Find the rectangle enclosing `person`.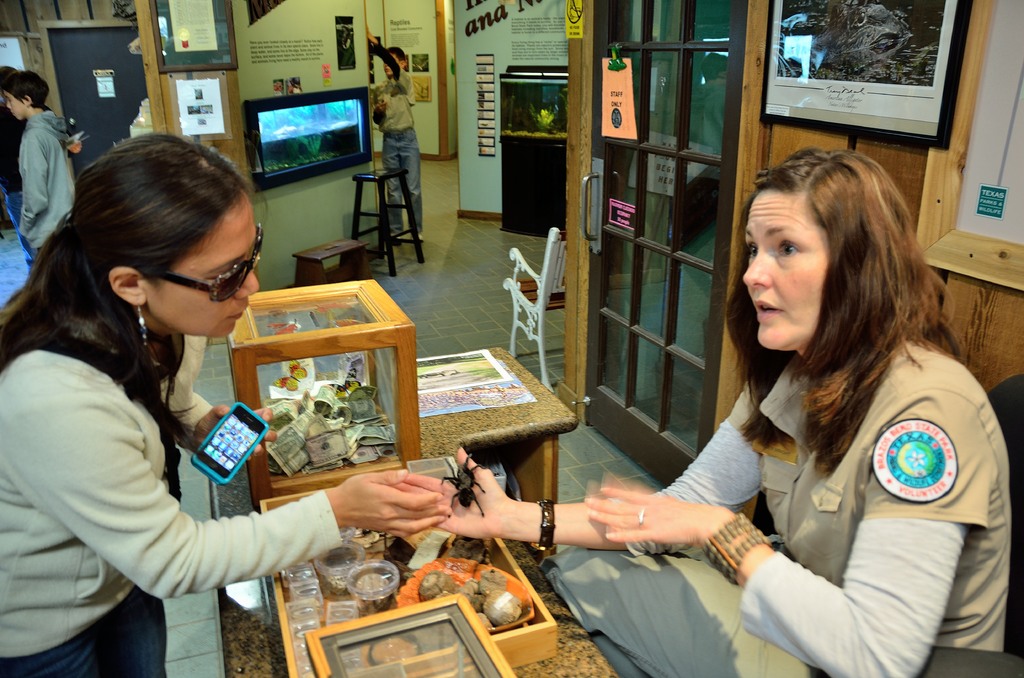
<box>579,120,984,675</box>.
